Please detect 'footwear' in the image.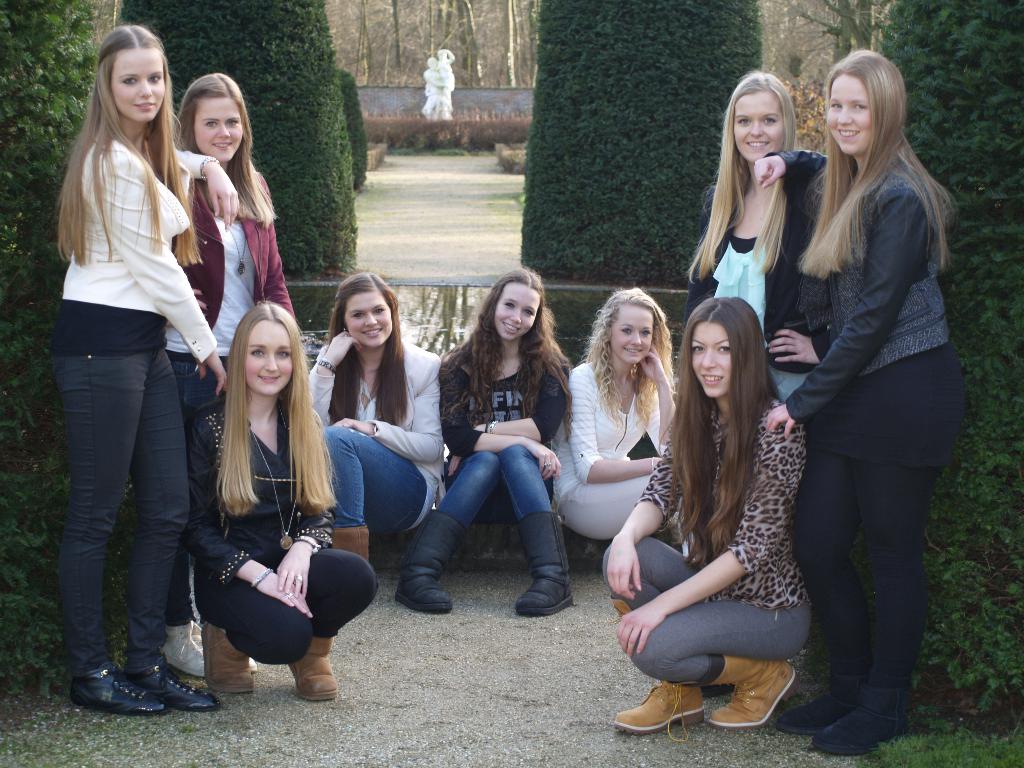
<box>330,527,371,570</box>.
